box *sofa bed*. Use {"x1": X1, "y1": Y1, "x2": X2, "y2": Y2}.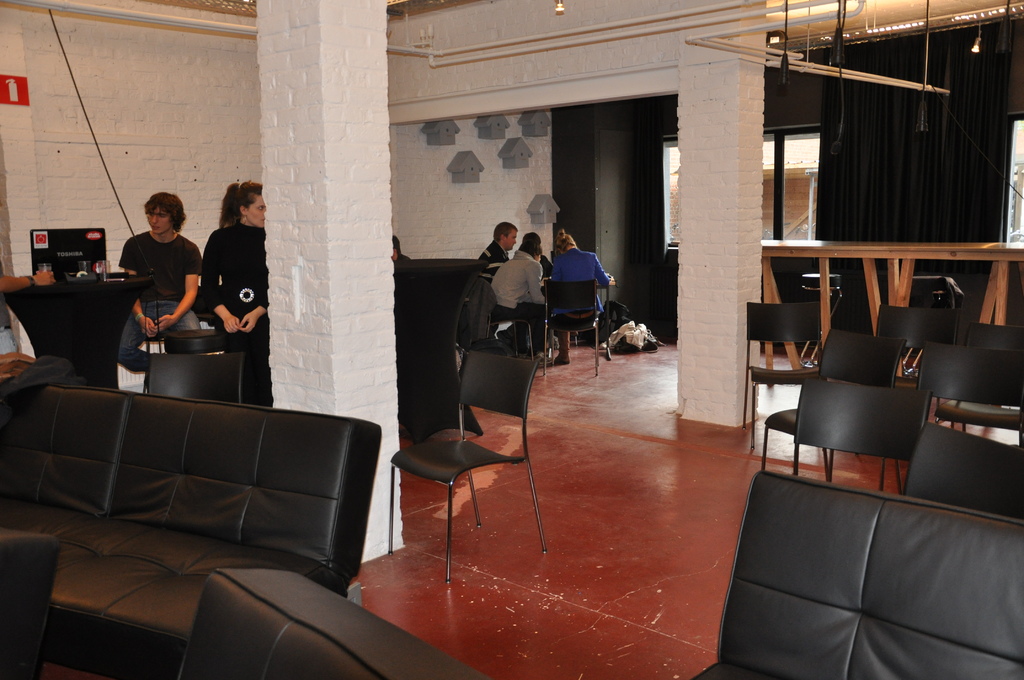
{"x1": 10, "y1": 375, "x2": 383, "y2": 665}.
